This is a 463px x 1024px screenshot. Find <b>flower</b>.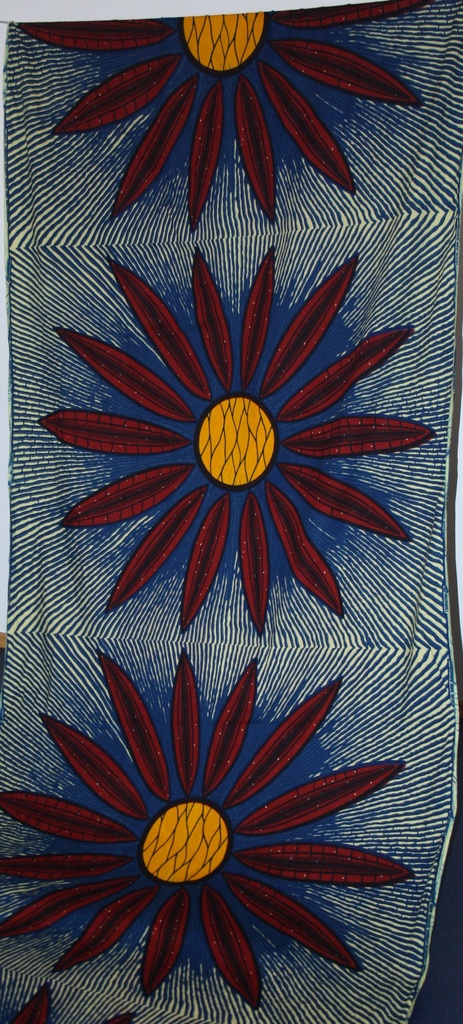
Bounding box: region(29, 241, 441, 641).
